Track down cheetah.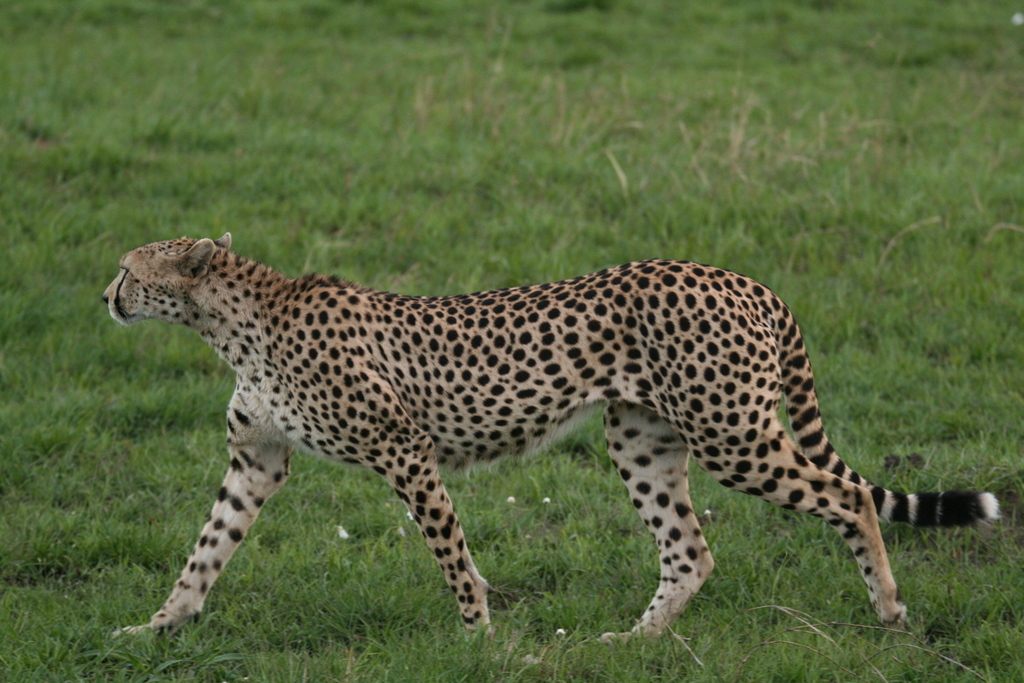
Tracked to detection(101, 237, 999, 653).
